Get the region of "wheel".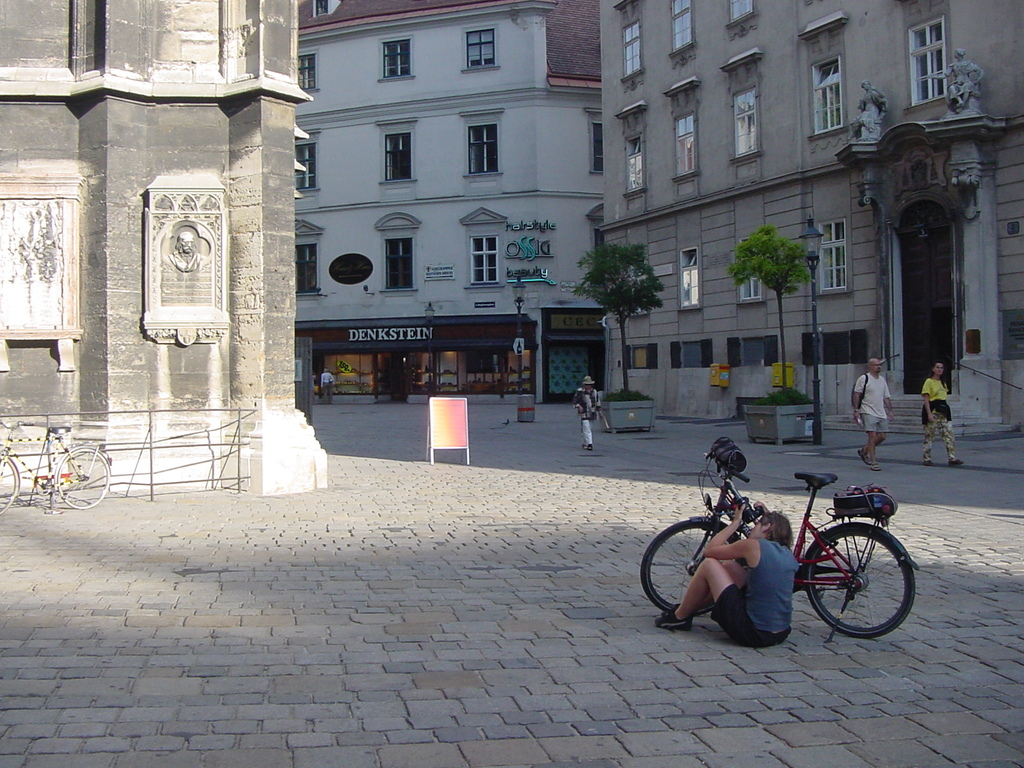
54/445/109/505.
